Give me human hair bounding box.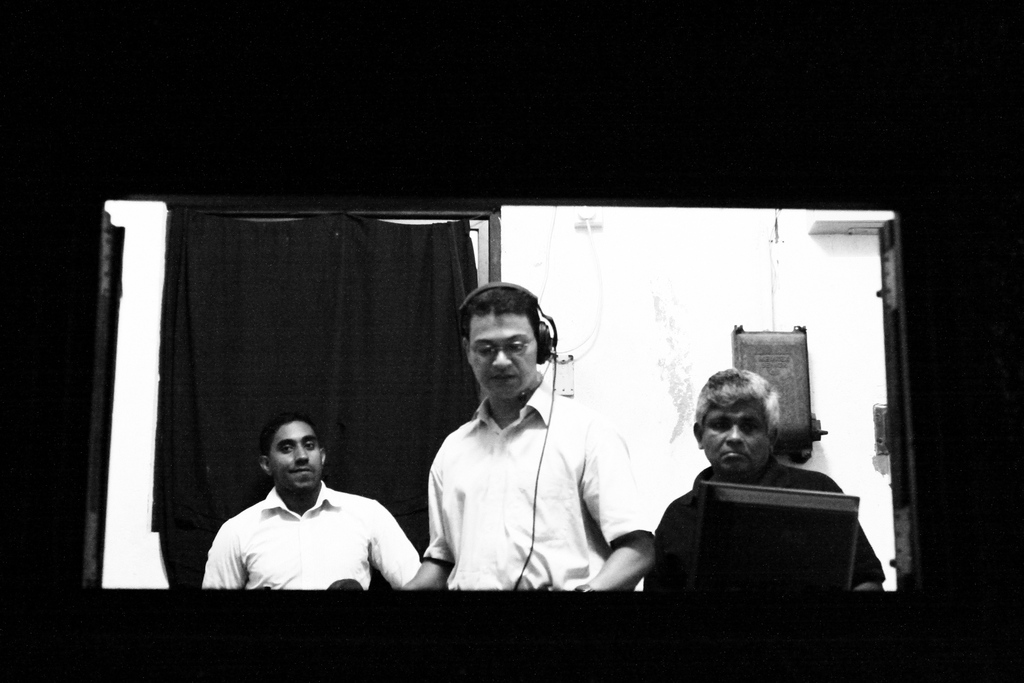
{"x1": 691, "y1": 364, "x2": 776, "y2": 444}.
